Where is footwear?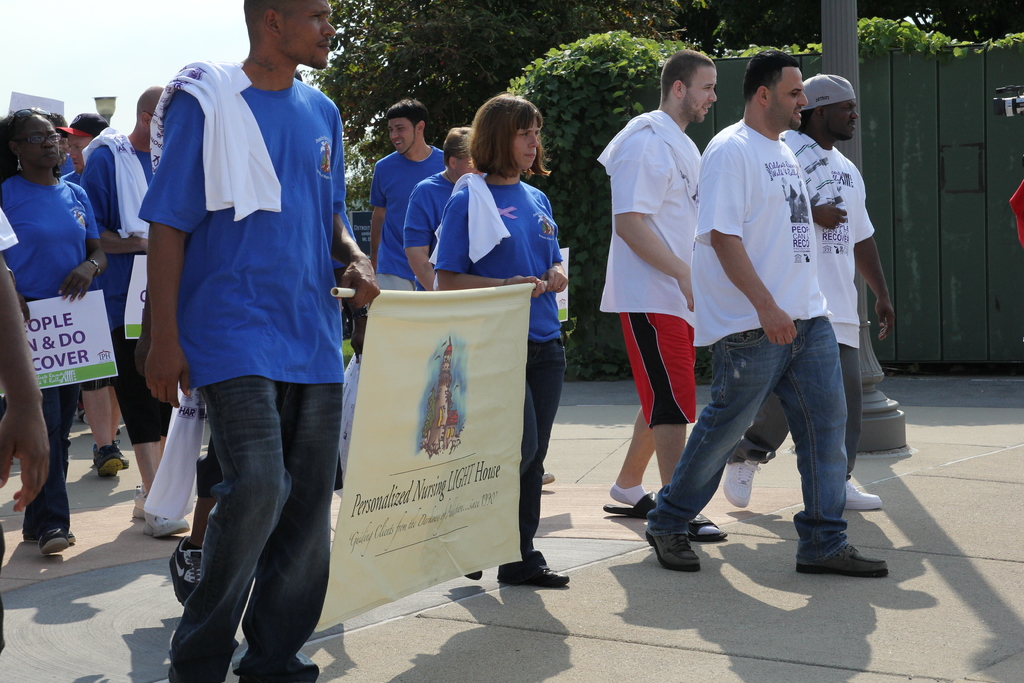
bbox=[103, 444, 132, 475].
